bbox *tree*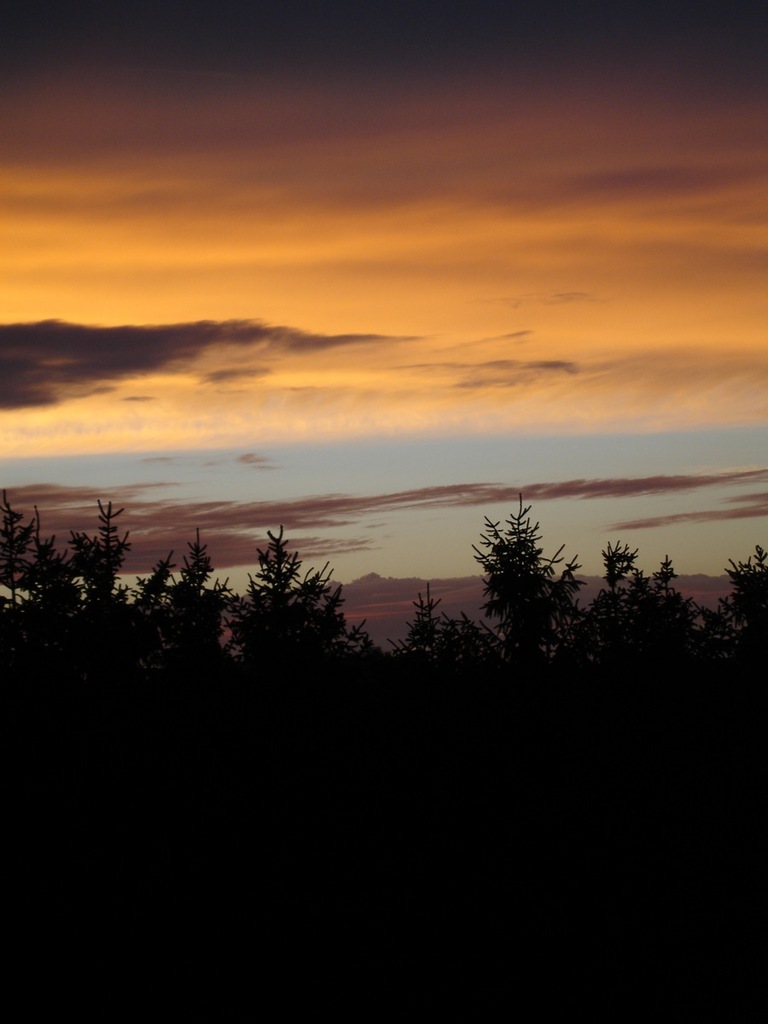
368:567:558:754
